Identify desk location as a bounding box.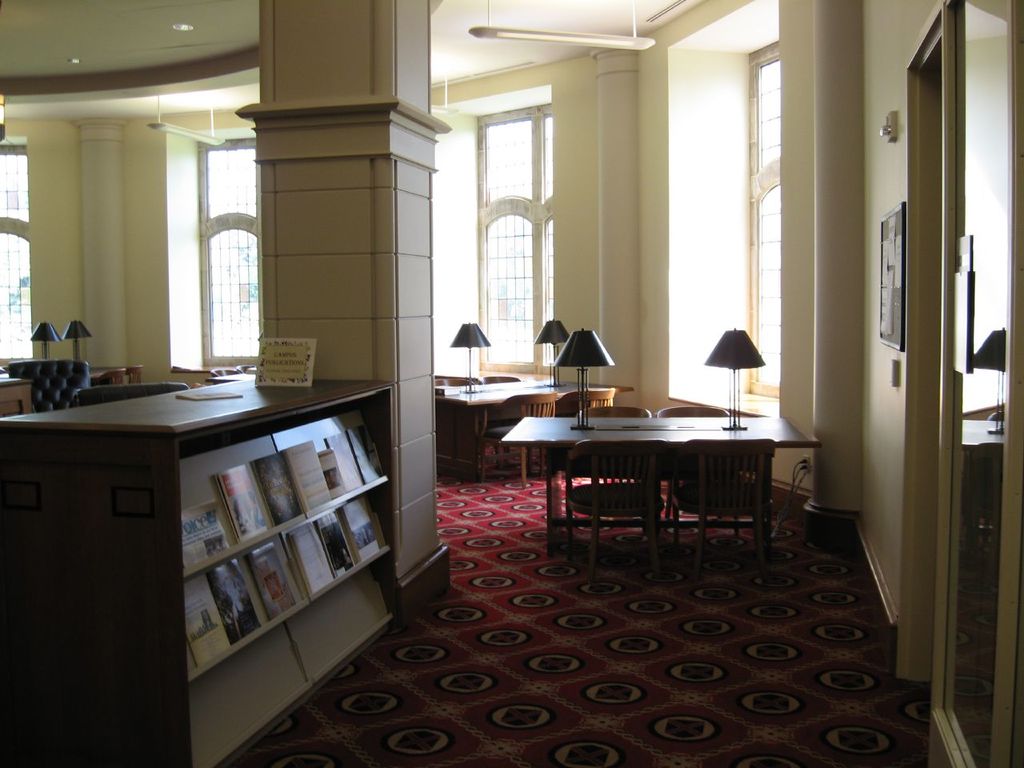
[x1=437, y1=374, x2=634, y2=478].
